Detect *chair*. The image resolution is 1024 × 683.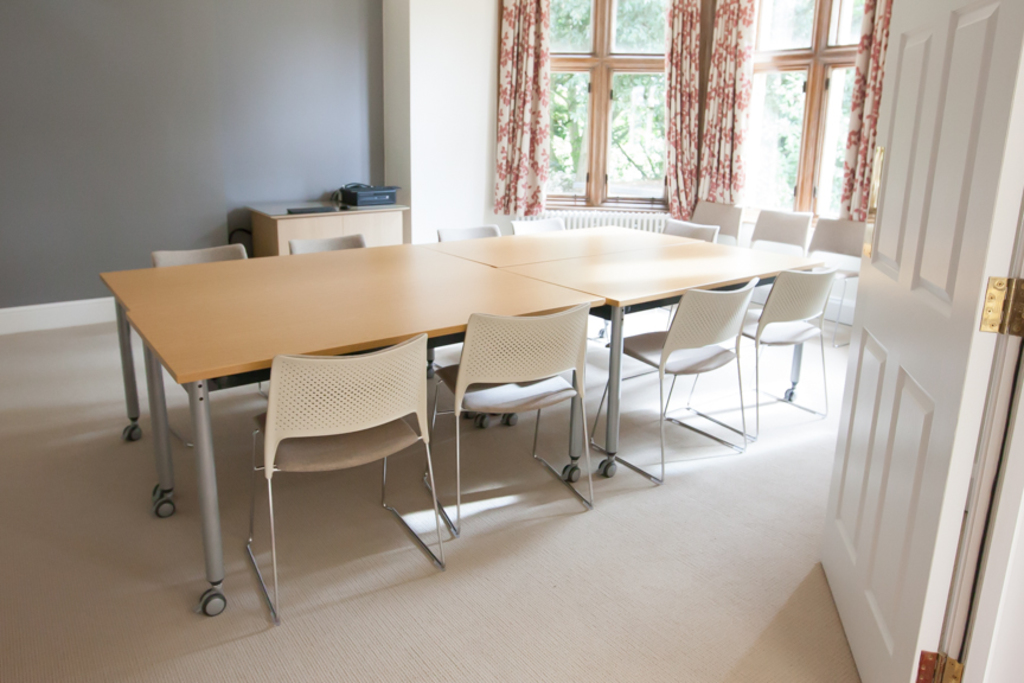
select_region(687, 261, 834, 439).
